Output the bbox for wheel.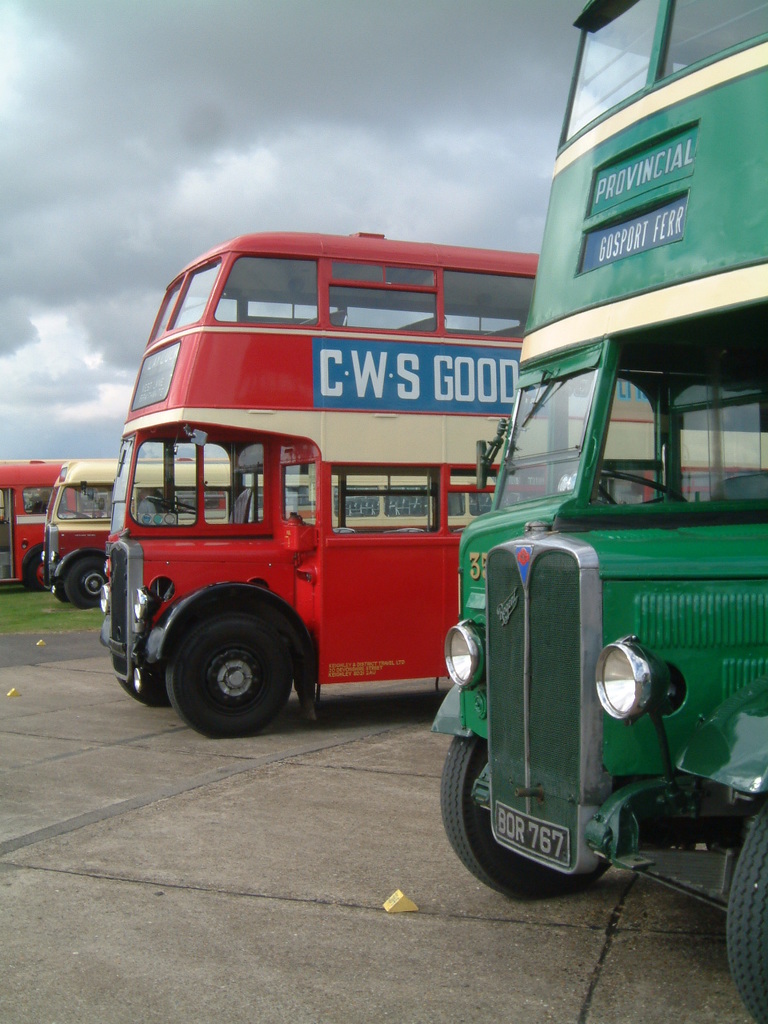
detection(441, 728, 605, 894).
